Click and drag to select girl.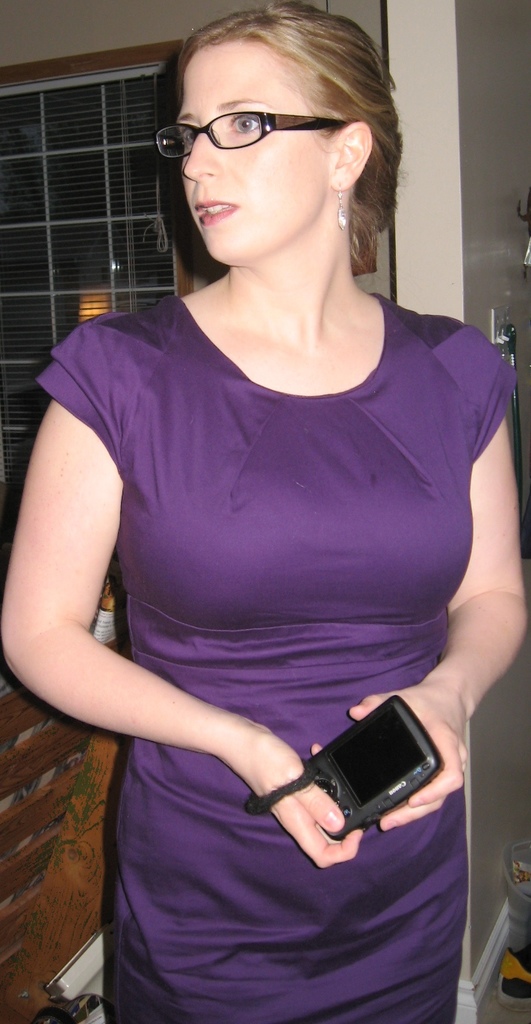
Selection: {"x1": 0, "y1": 0, "x2": 528, "y2": 1023}.
